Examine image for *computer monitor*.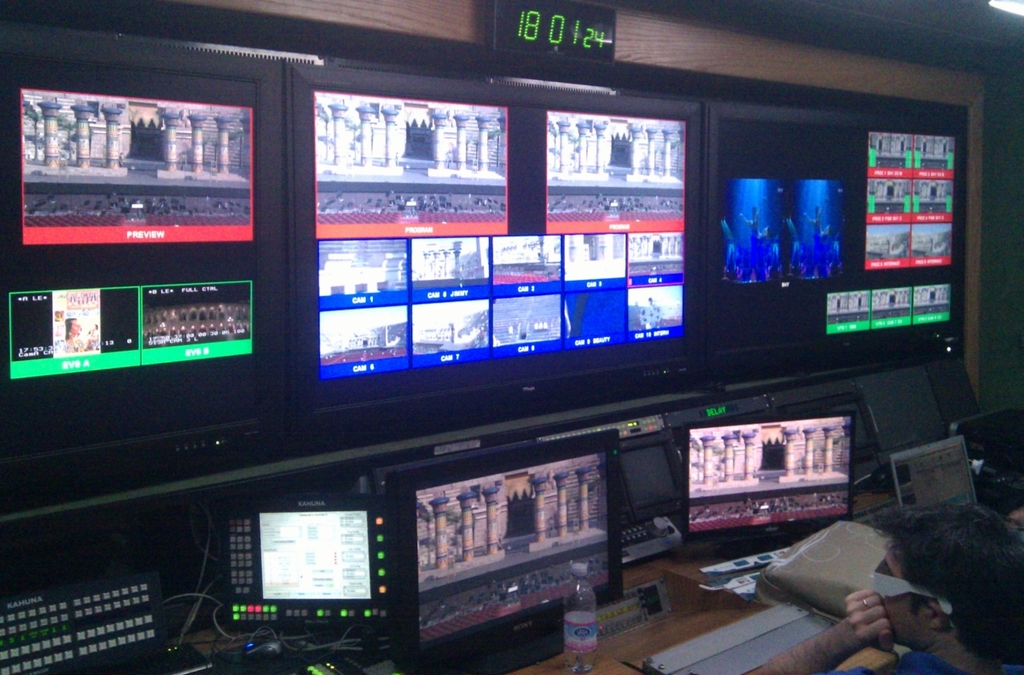
Examination result: BBox(0, 66, 255, 272).
